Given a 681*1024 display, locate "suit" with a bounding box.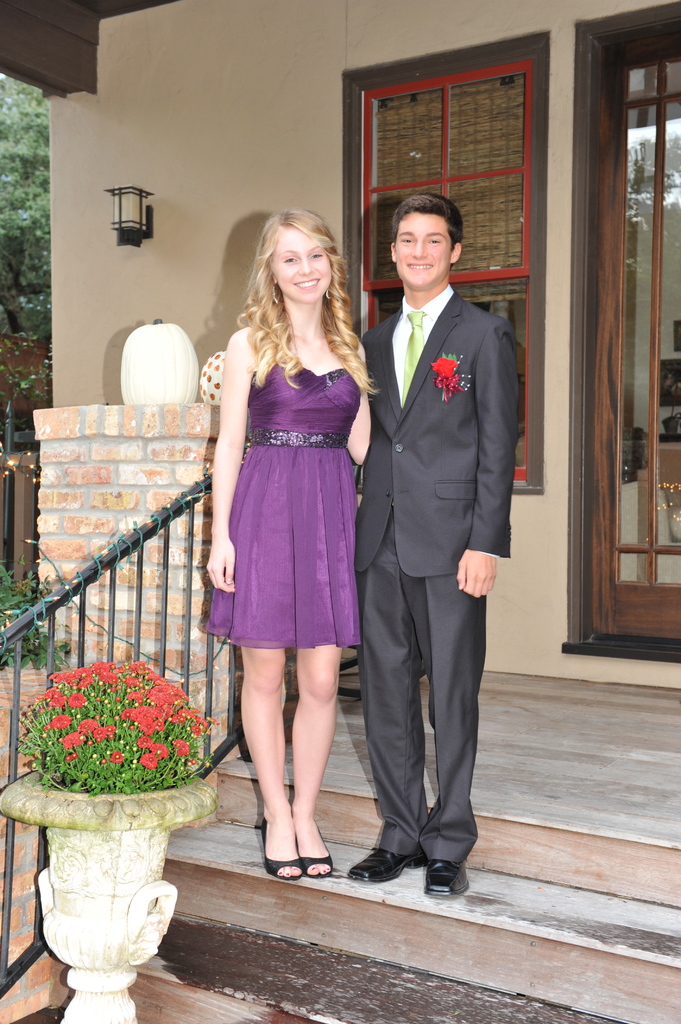
Located: x1=353, y1=283, x2=525, y2=863.
